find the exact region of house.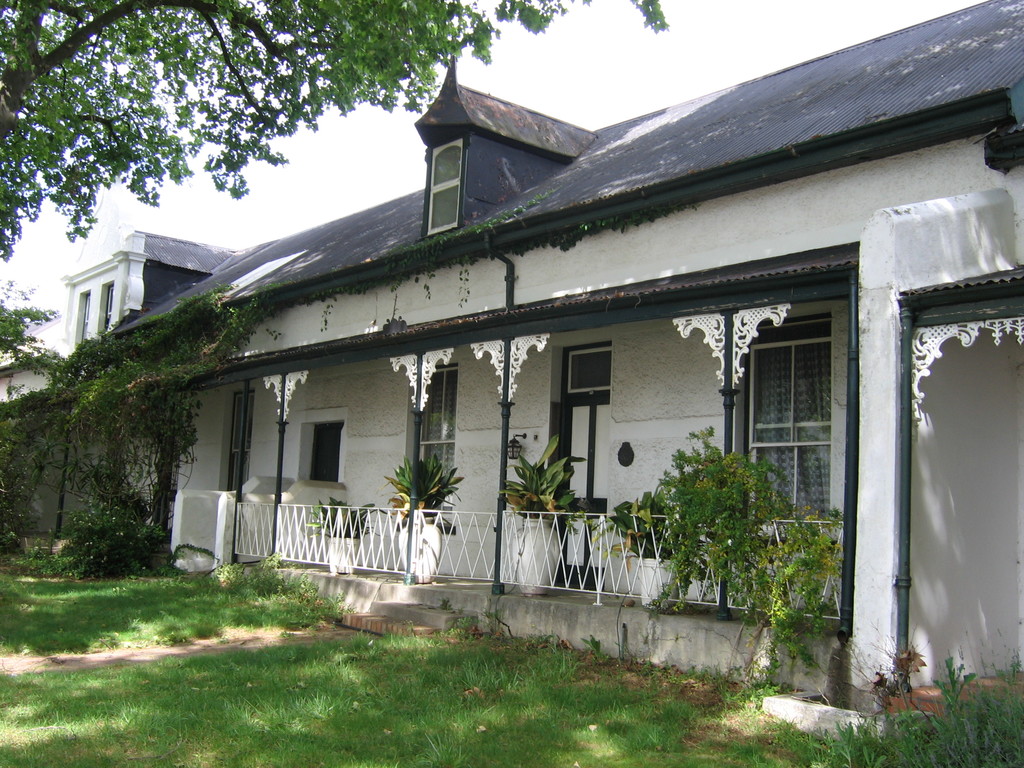
Exact region: bbox=(0, 0, 1023, 744).
